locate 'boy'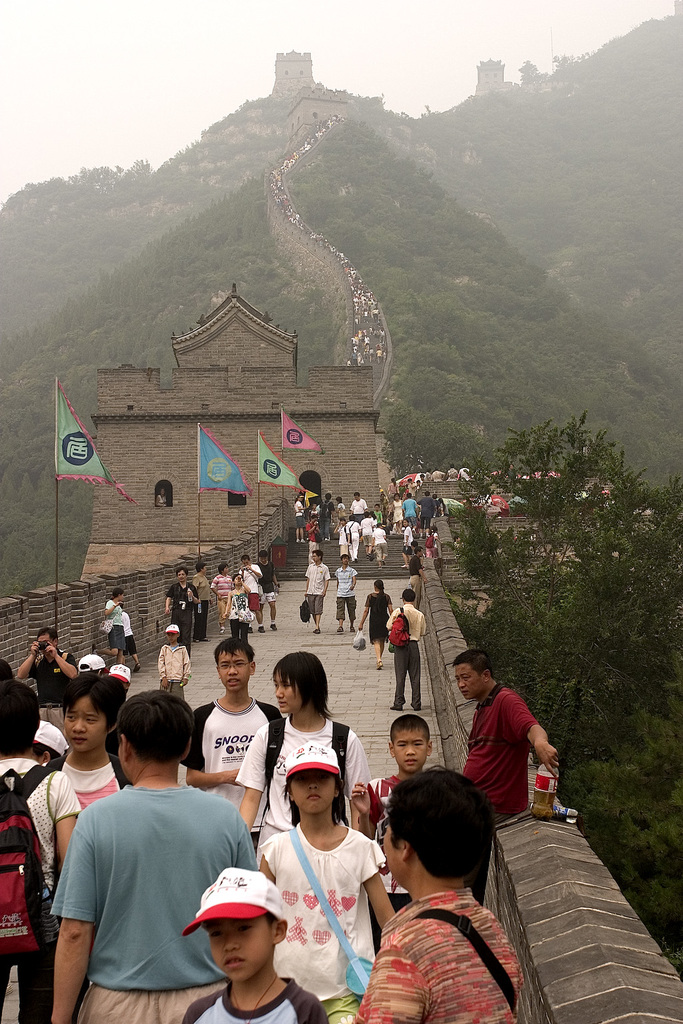
locate(187, 877, 320, 1023)
